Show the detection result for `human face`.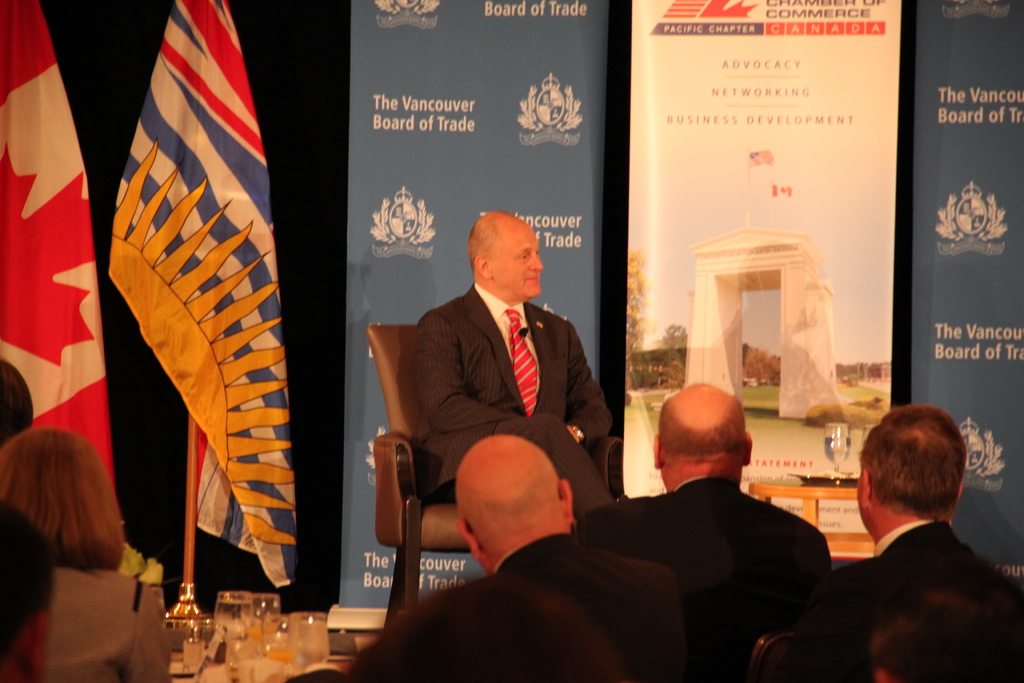
pyautogui.locateOnScreen(493, 223, 543, 297).
